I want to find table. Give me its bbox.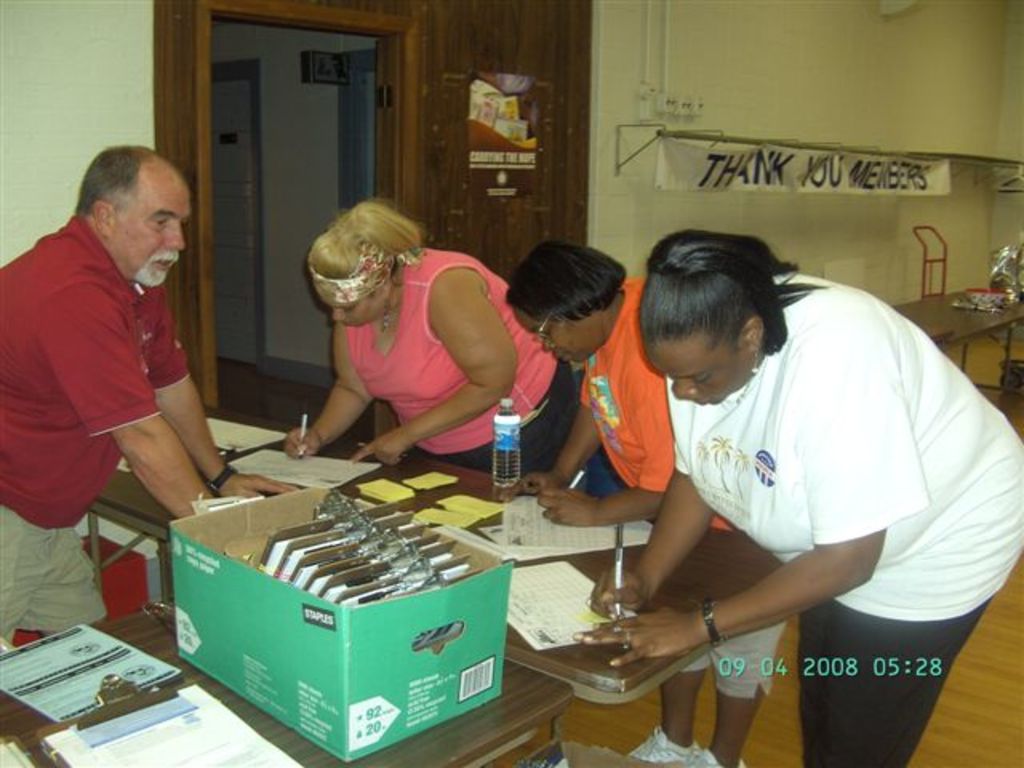
bbox=(0, 600, 573, 766).
